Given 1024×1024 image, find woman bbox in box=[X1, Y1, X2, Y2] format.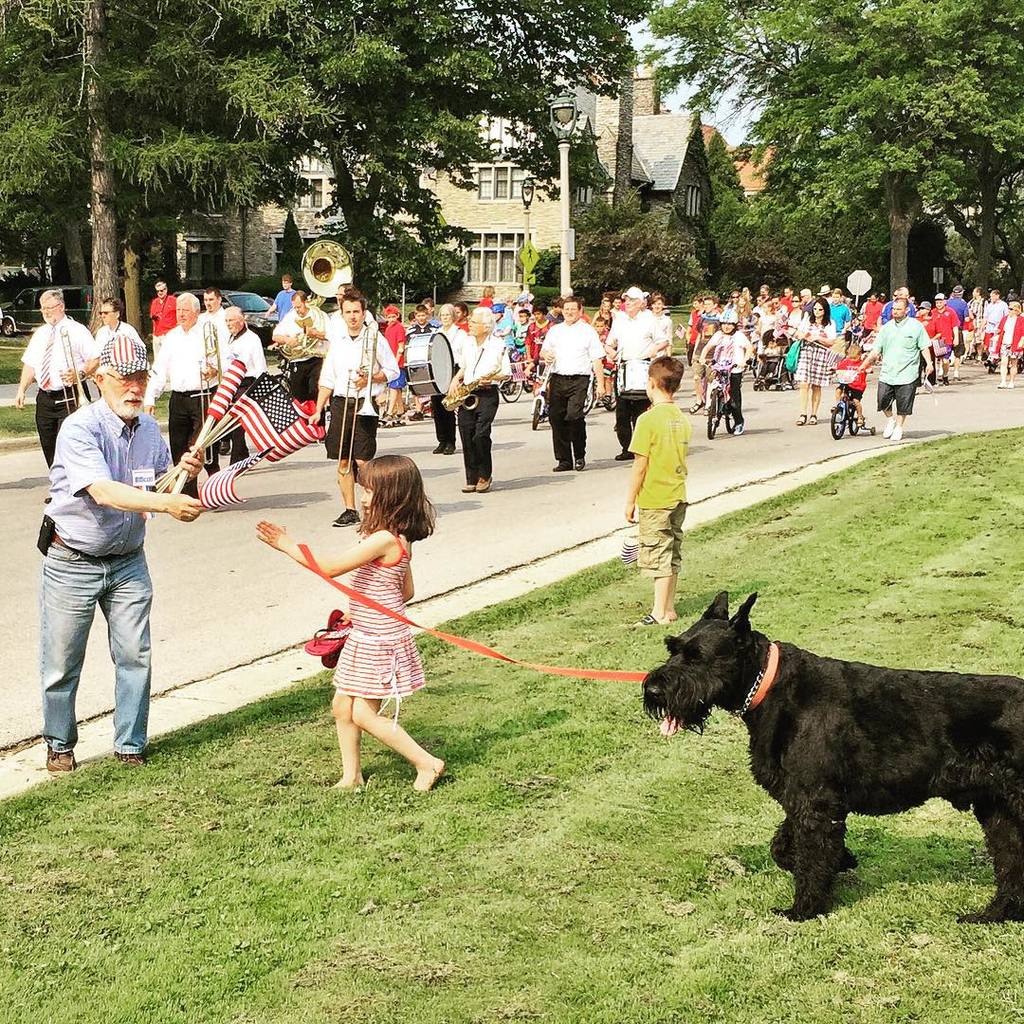
box=[913, 302, 941, 392].
